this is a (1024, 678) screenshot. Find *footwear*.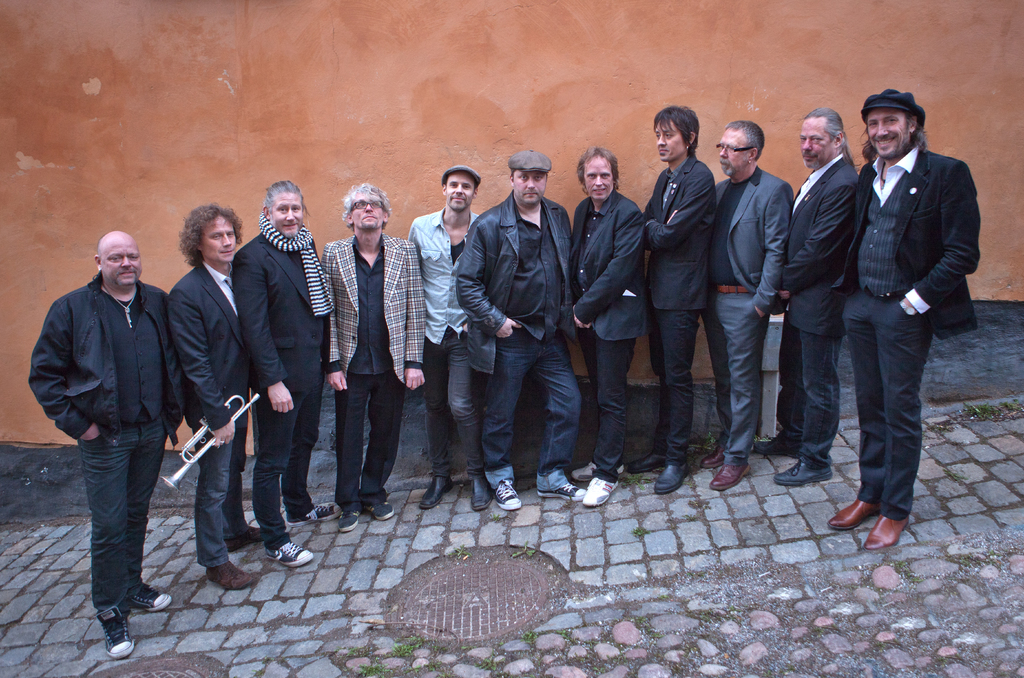
Bounding box: [x1=207, y1=561, x2=260, y2=593].
